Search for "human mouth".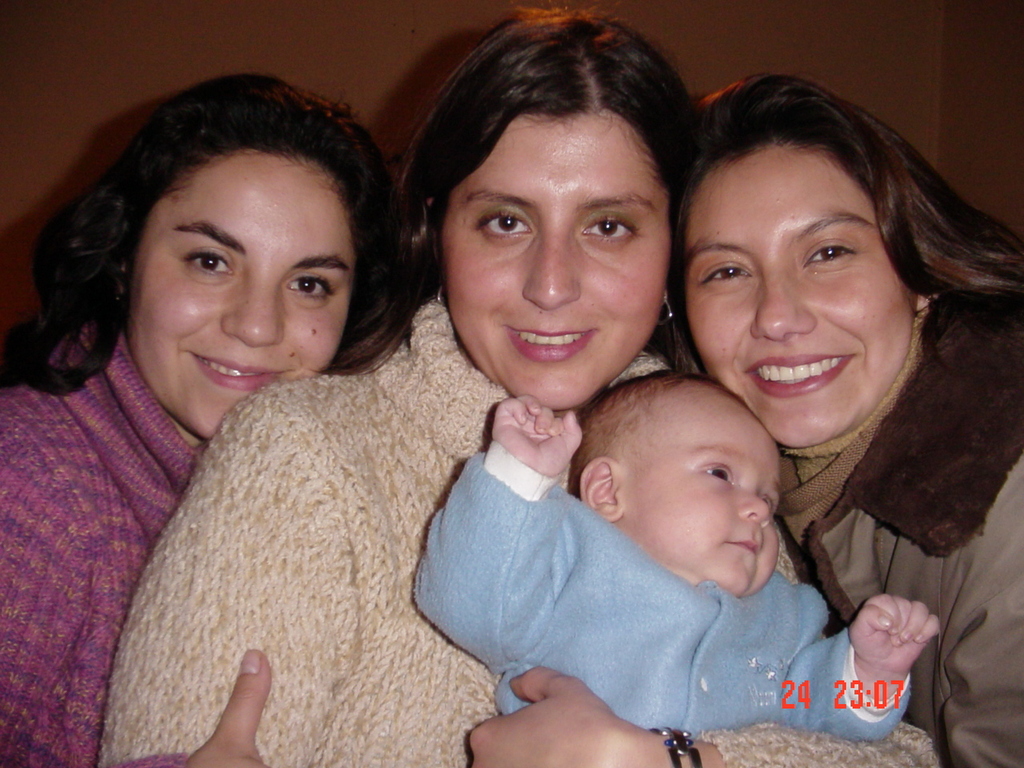
Found at x1=189 y1=352 x2=292 y2=392.
